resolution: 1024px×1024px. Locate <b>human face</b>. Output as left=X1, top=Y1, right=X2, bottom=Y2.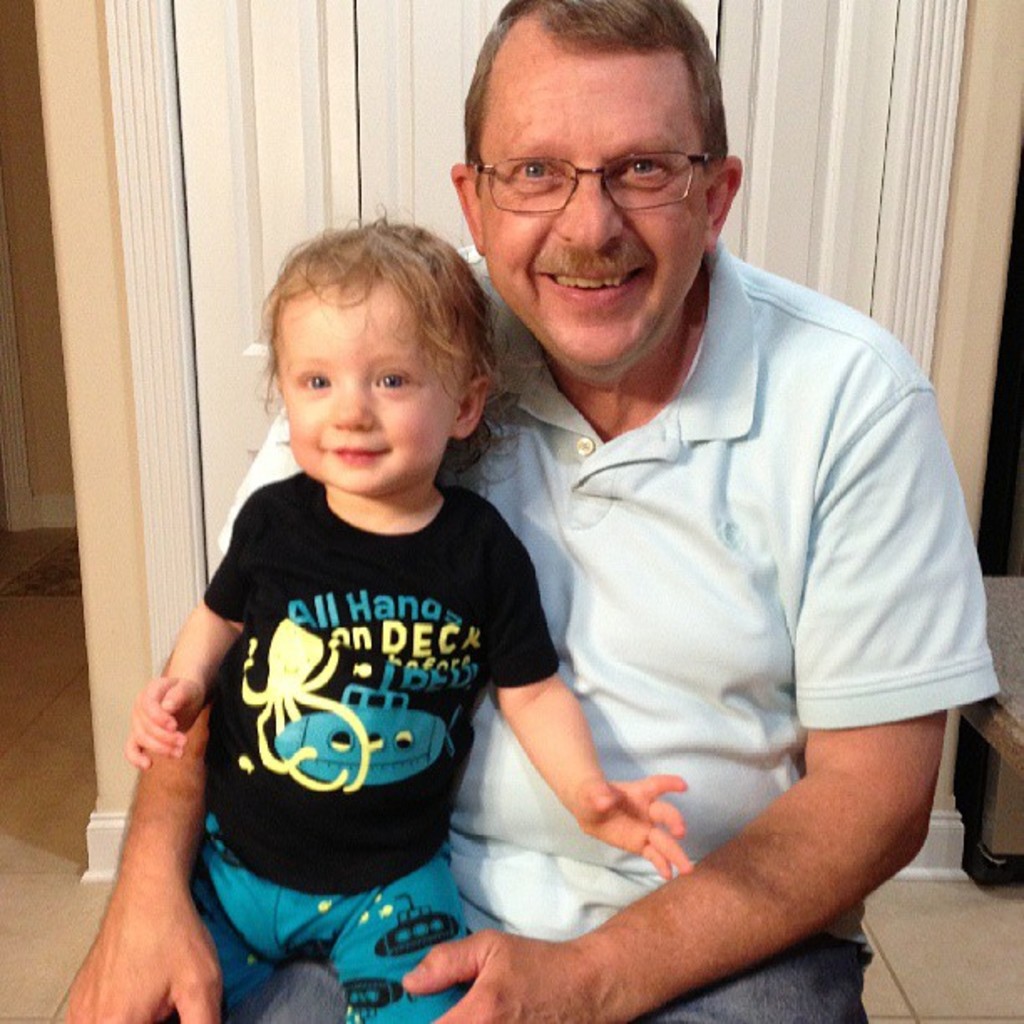
left=477, top=54, right=709, bottom=371.
